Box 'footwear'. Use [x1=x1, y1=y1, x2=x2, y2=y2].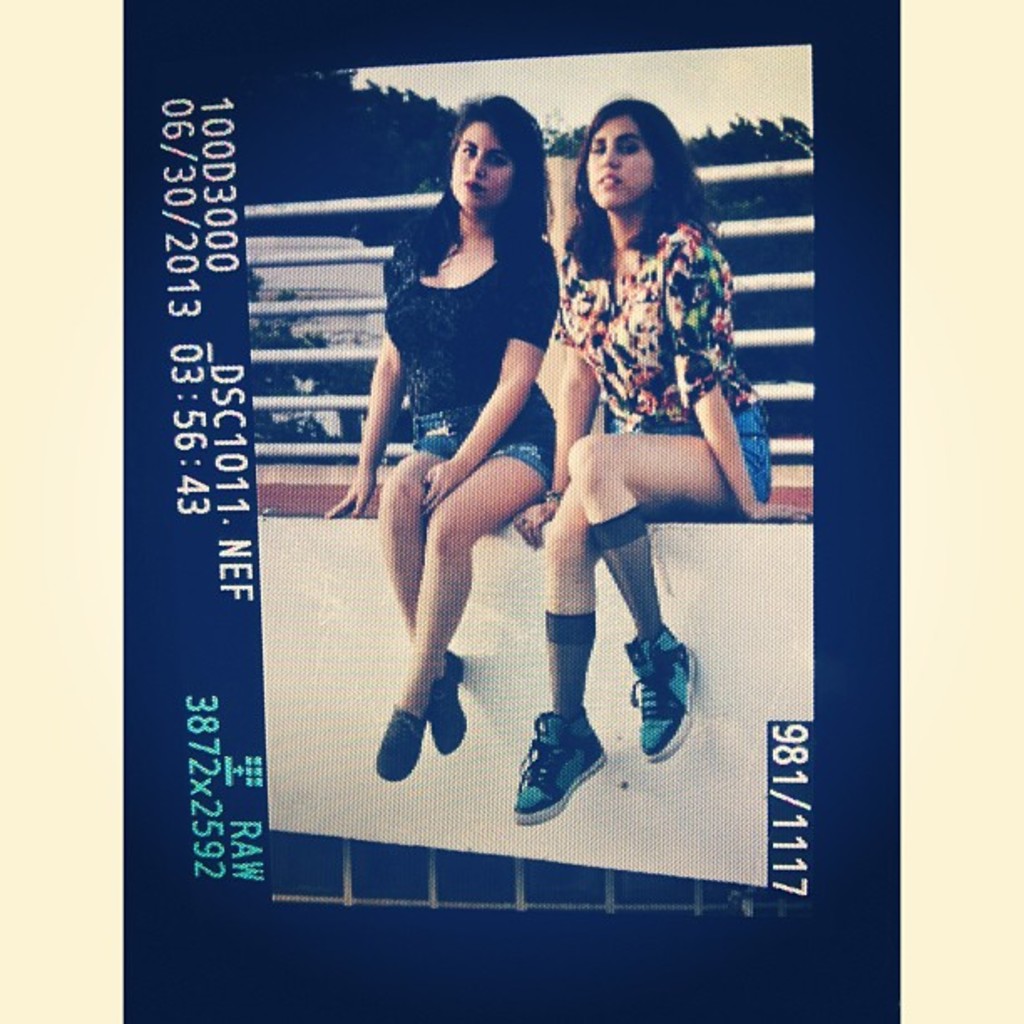
[x1=617, y1=622, x2=704, y2=766].
